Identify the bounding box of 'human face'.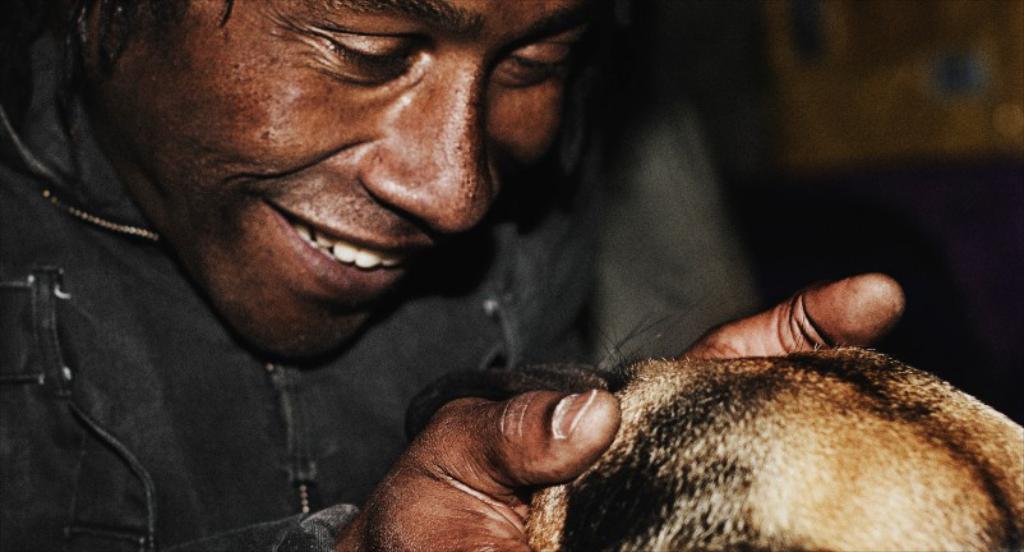
x1=120 y1=0 x2=569 y2=353.
